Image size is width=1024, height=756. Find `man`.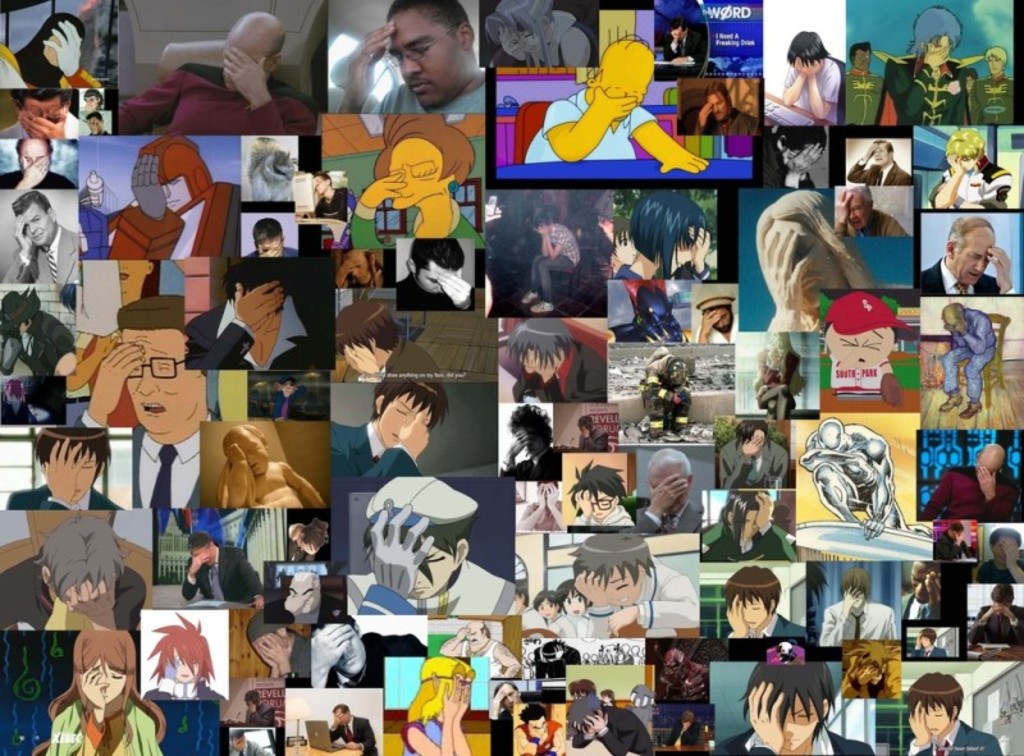
<box>227,730,273,755</box>.
